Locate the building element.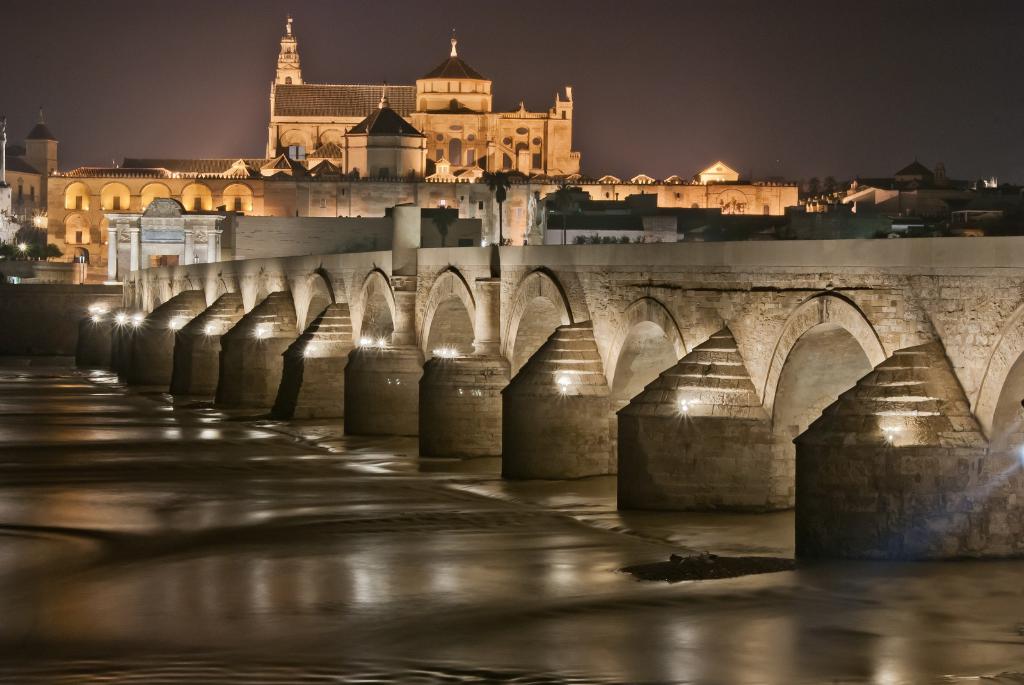
Element bbox: {"left": 120, "top": 27, "right": 580, "bottom": 173}.
